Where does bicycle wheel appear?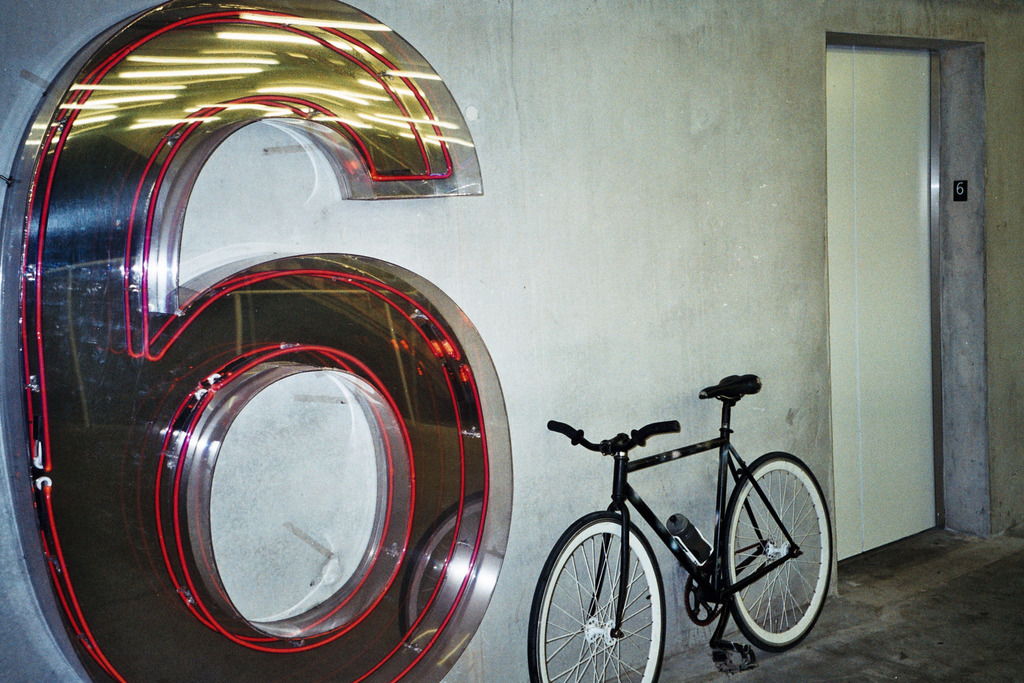
Appears at (x1=719, y1=450, x2=833, y2=654).
